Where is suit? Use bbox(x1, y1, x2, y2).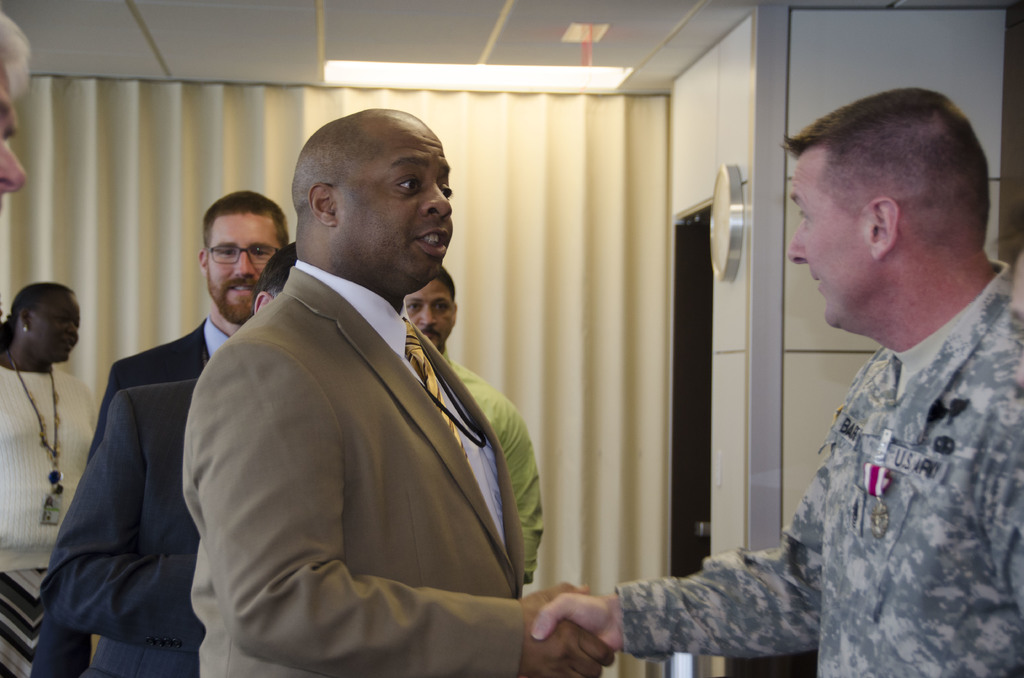
bbox(143, 196, 566, 672).
